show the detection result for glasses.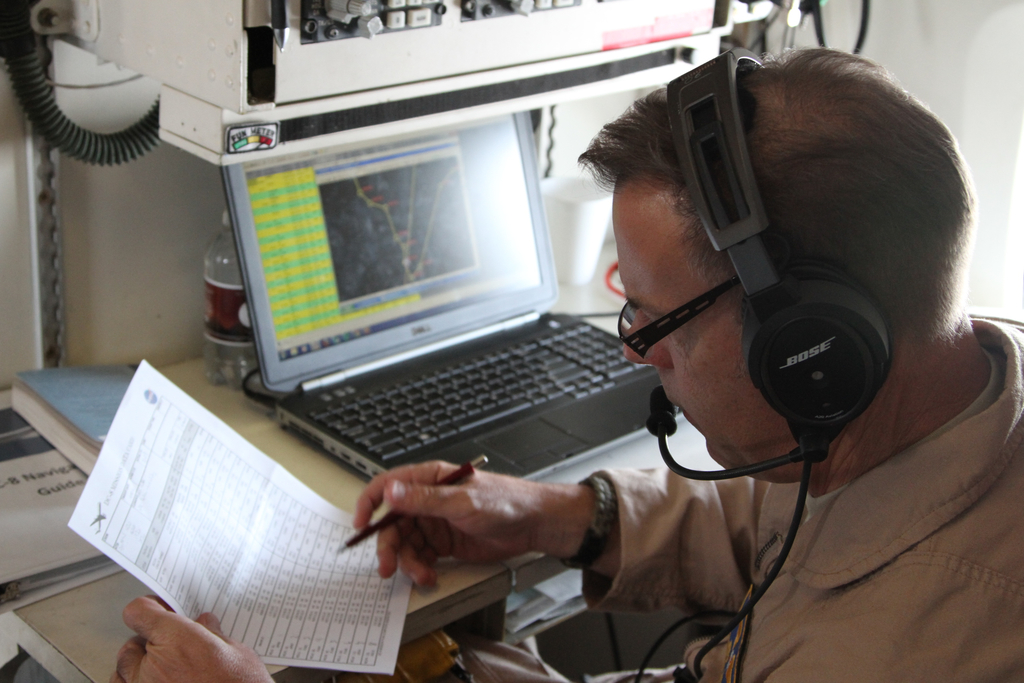
pyautogui.locateOnScreen(616, 273, 740, 364).
